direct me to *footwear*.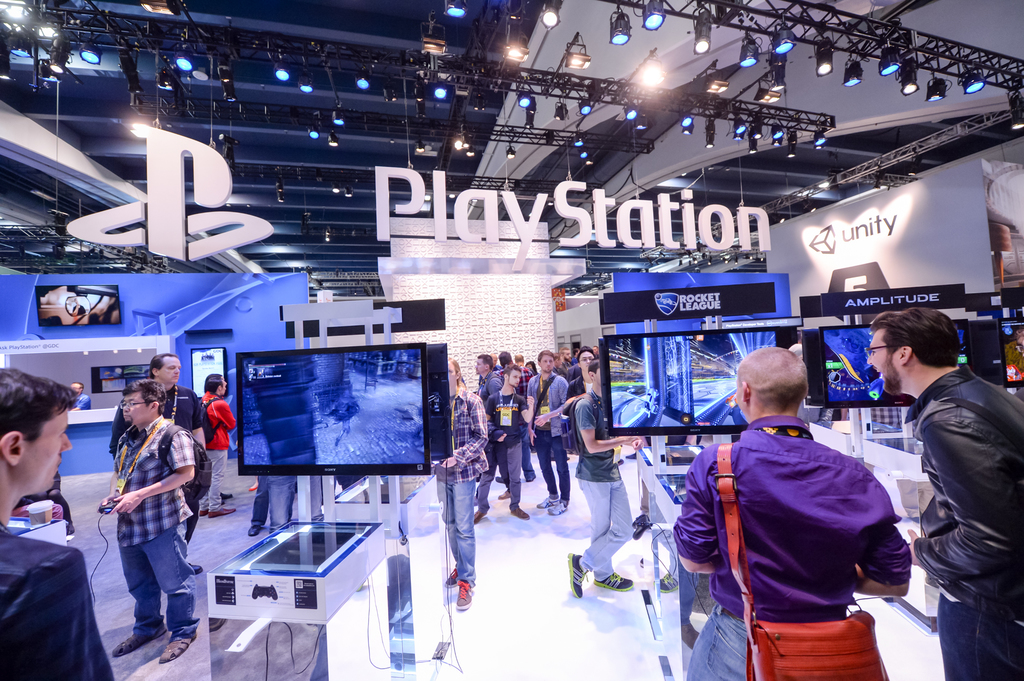
Direction: rect(441, 569, 459, 587).
